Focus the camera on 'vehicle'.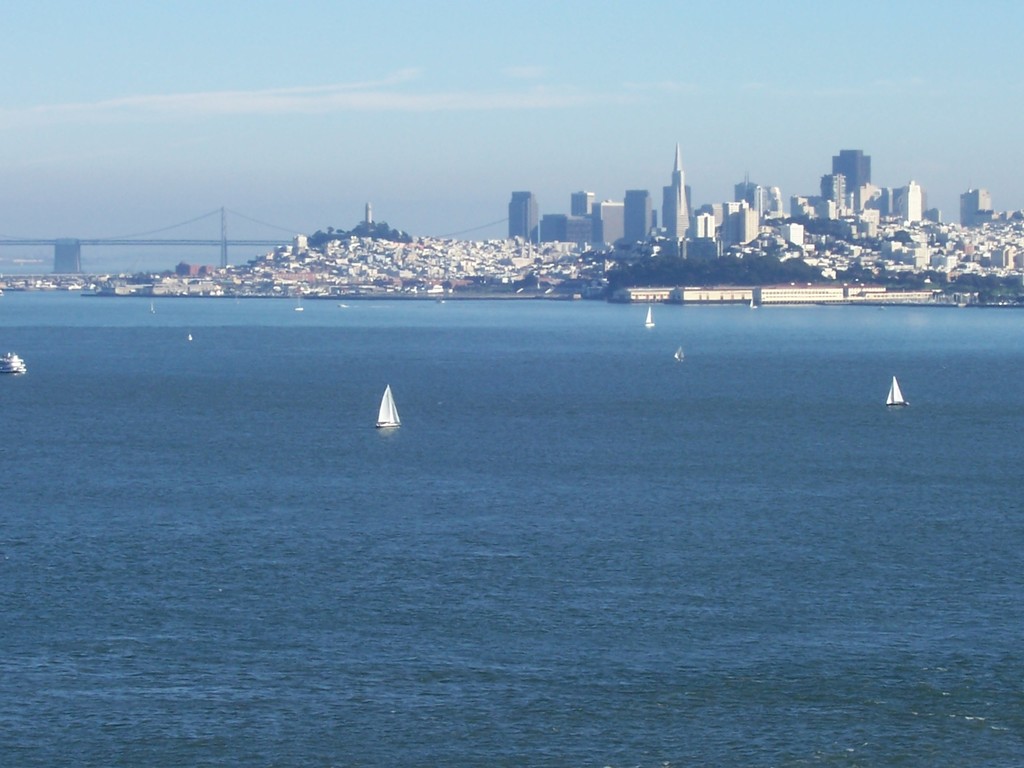
Focus region: l=881, t=374, r=909, b=410.
